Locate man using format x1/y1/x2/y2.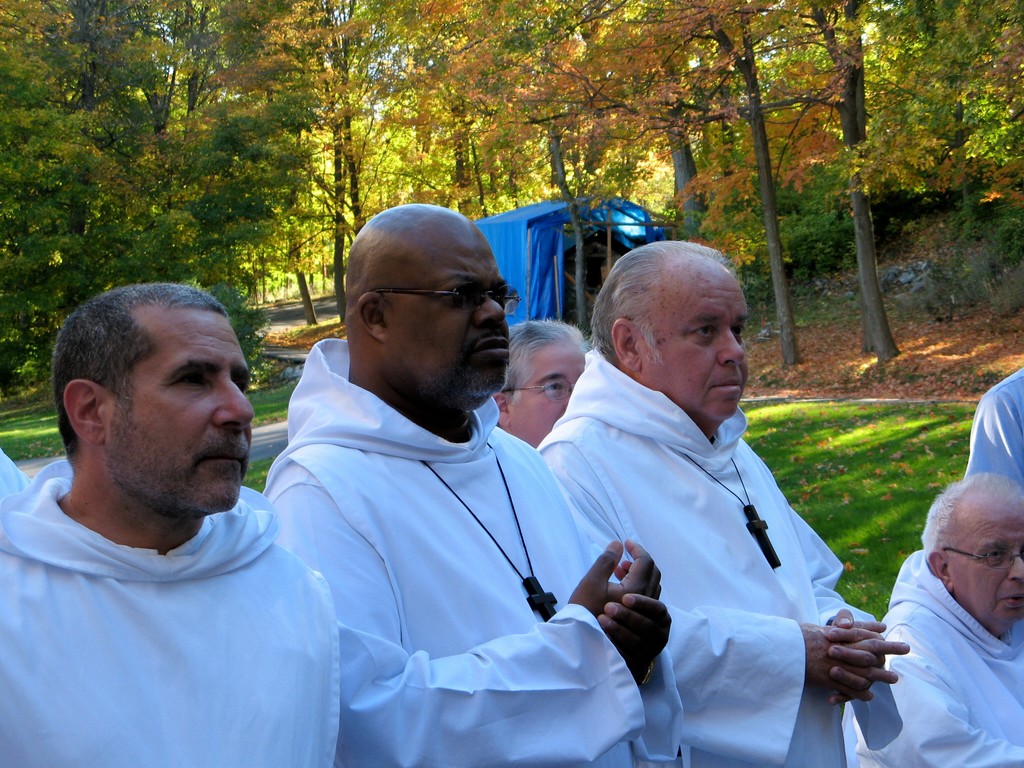
865/475/1023/767.
